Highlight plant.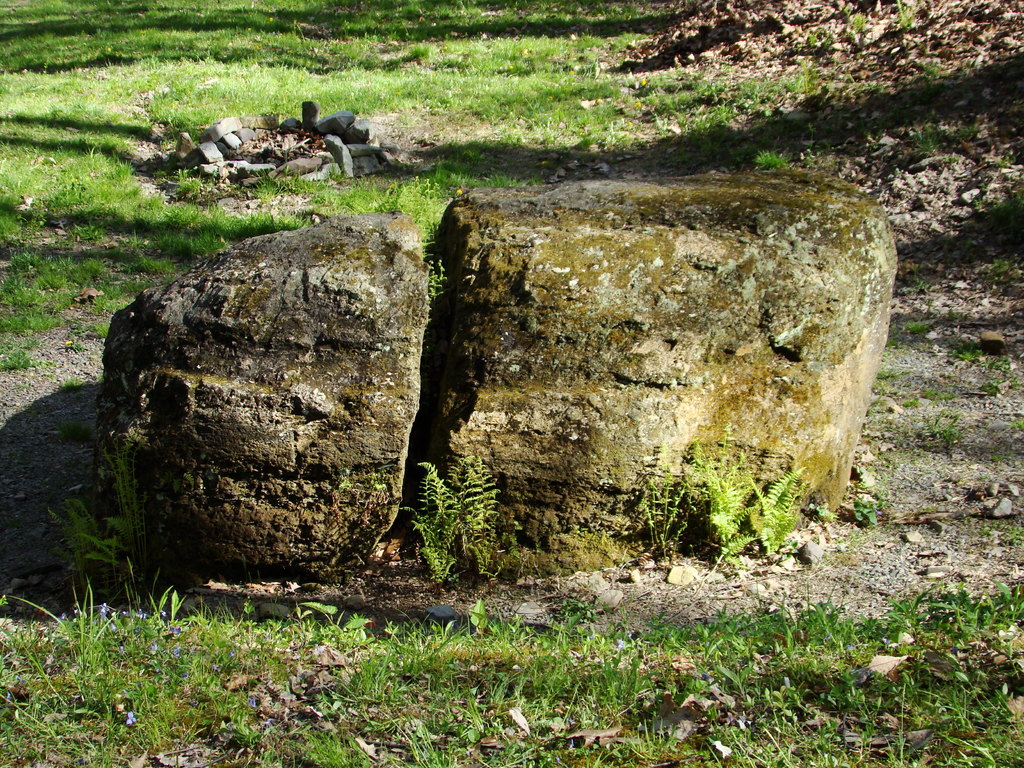
Highlighted region: [888, 0, 905, 25].
